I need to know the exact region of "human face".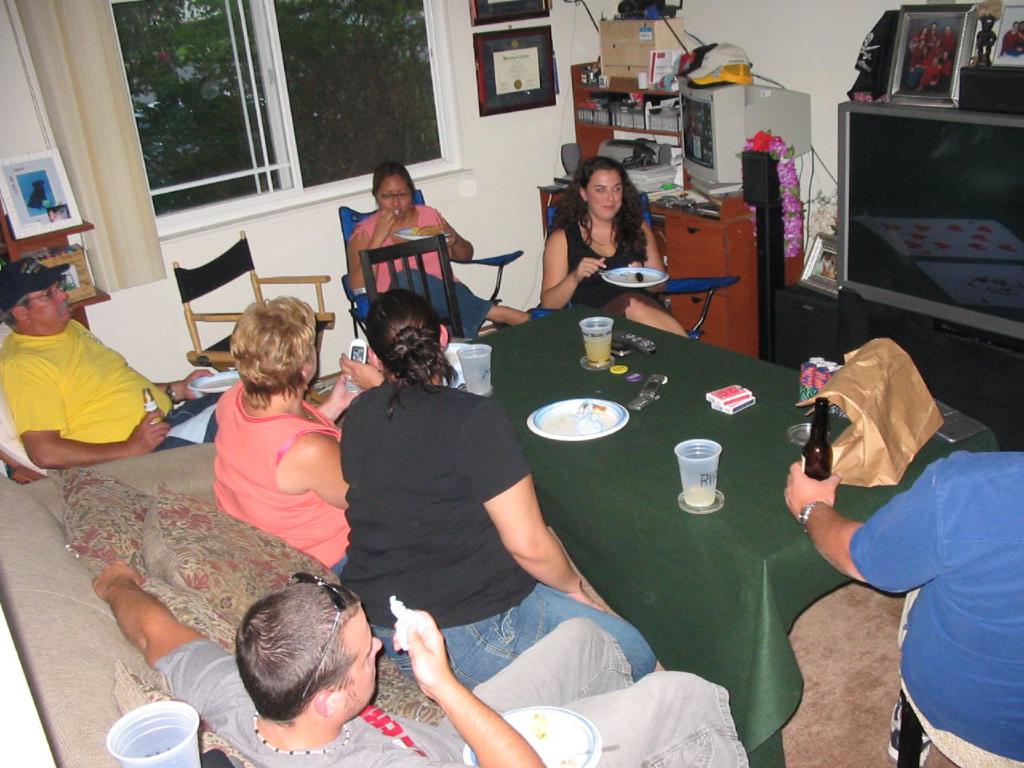
Region: {"x1": 341, "y1": 605, "x2": 383, "y2": 706}.
